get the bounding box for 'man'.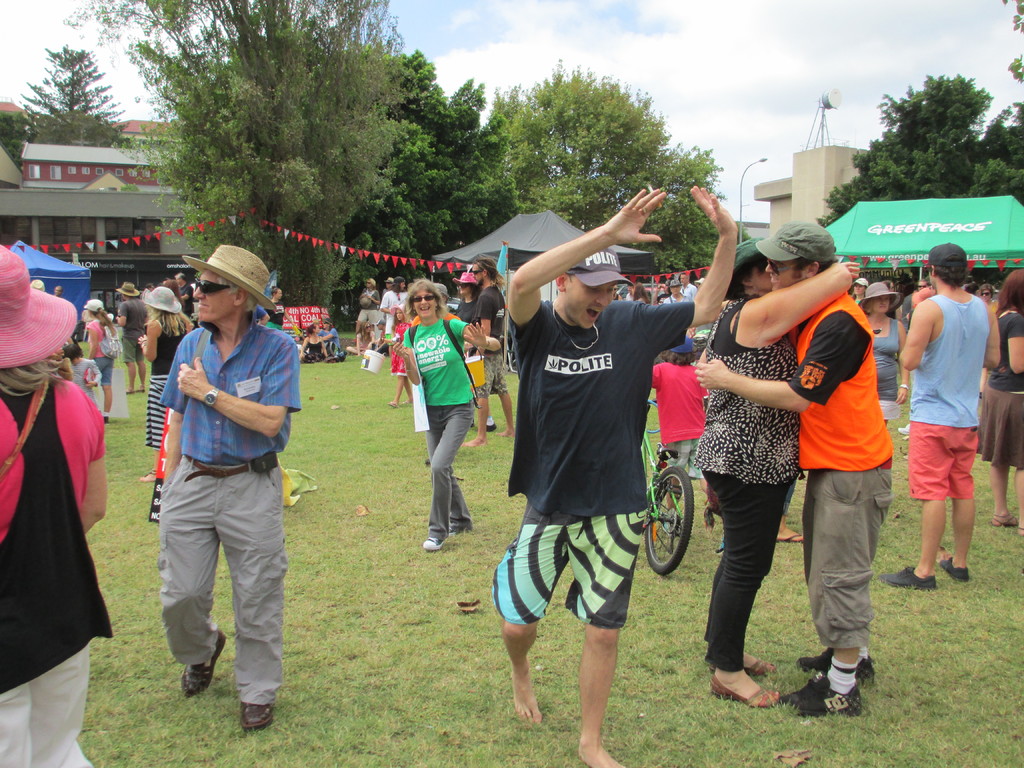
<box>173,271,197,332</box>.
